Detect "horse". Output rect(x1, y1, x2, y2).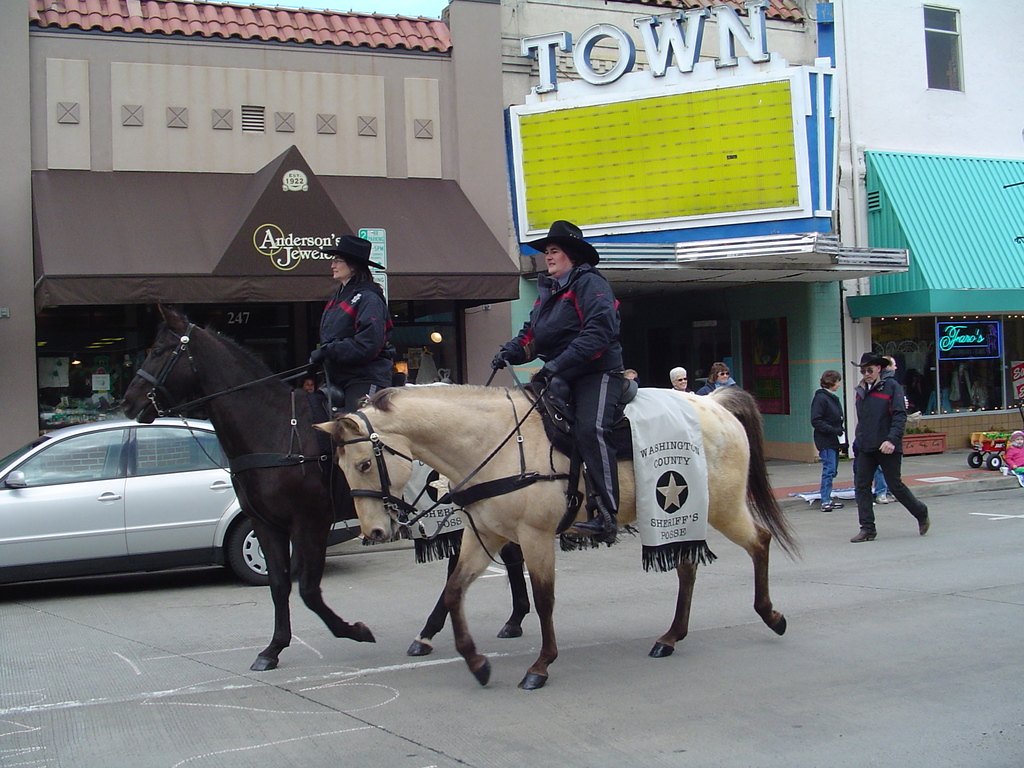
rect(314, 387, 804, 694).
